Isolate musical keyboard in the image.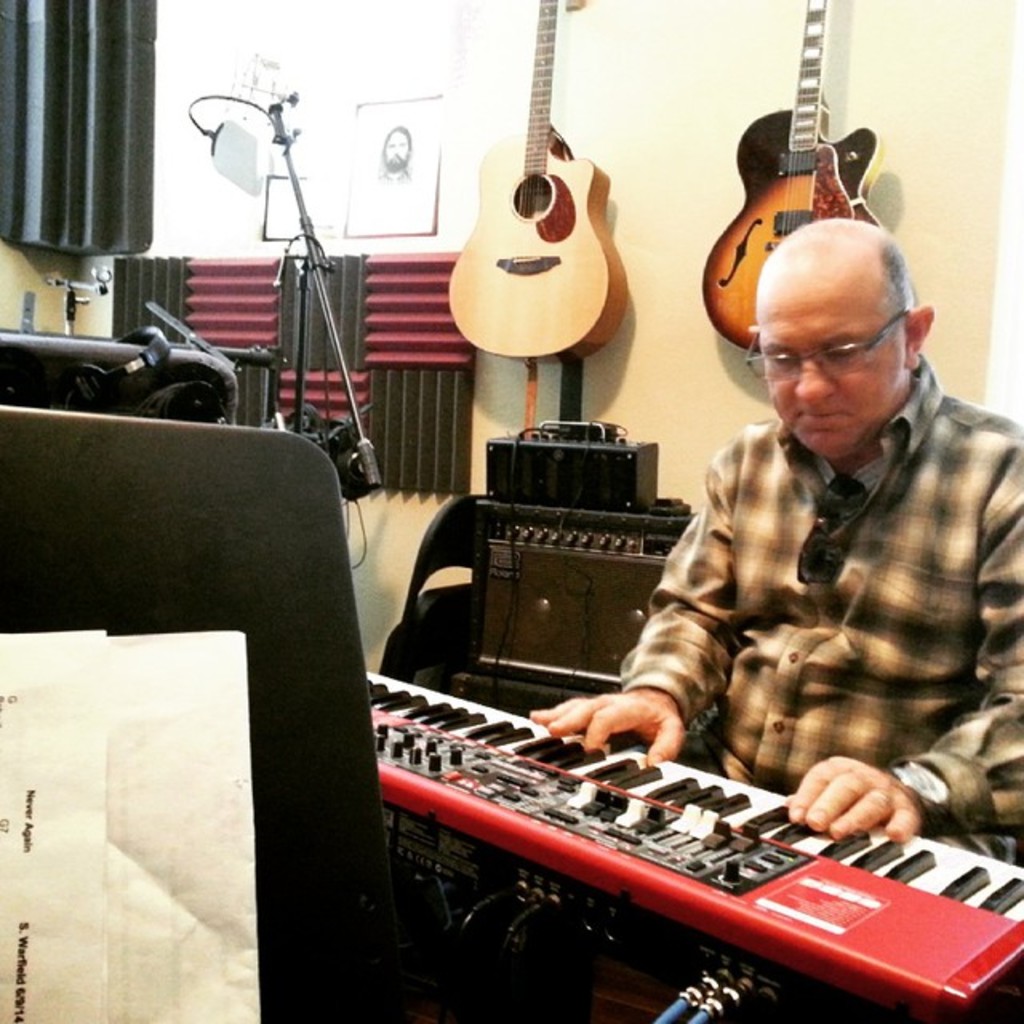
Isolated region: detection(362, 662, 1022, 1022).
